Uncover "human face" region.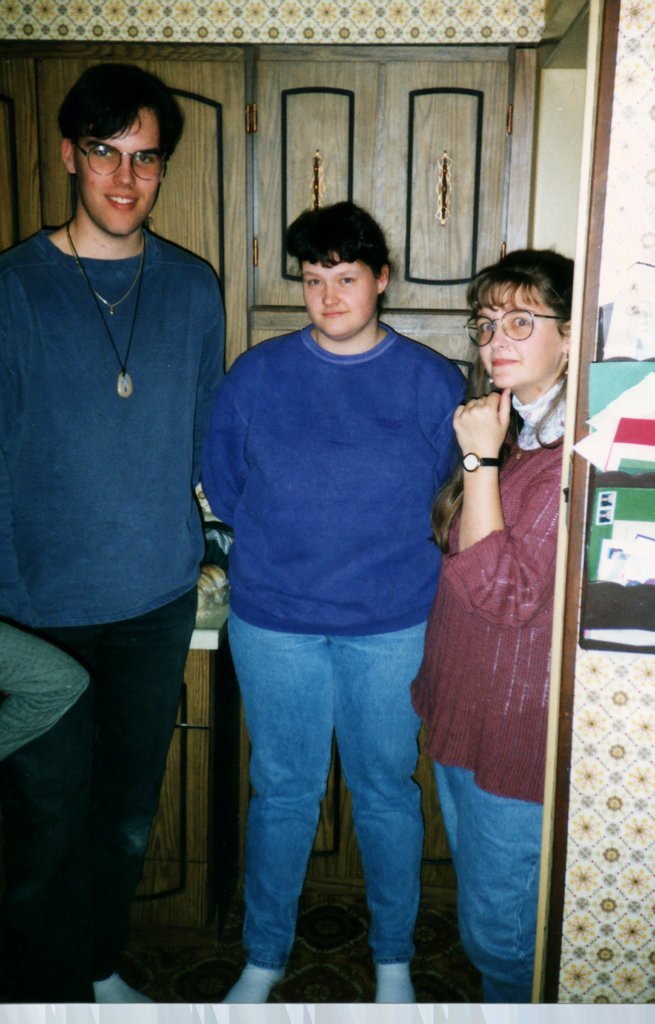
Uncovered: locate(478, 277, 565, 391).
